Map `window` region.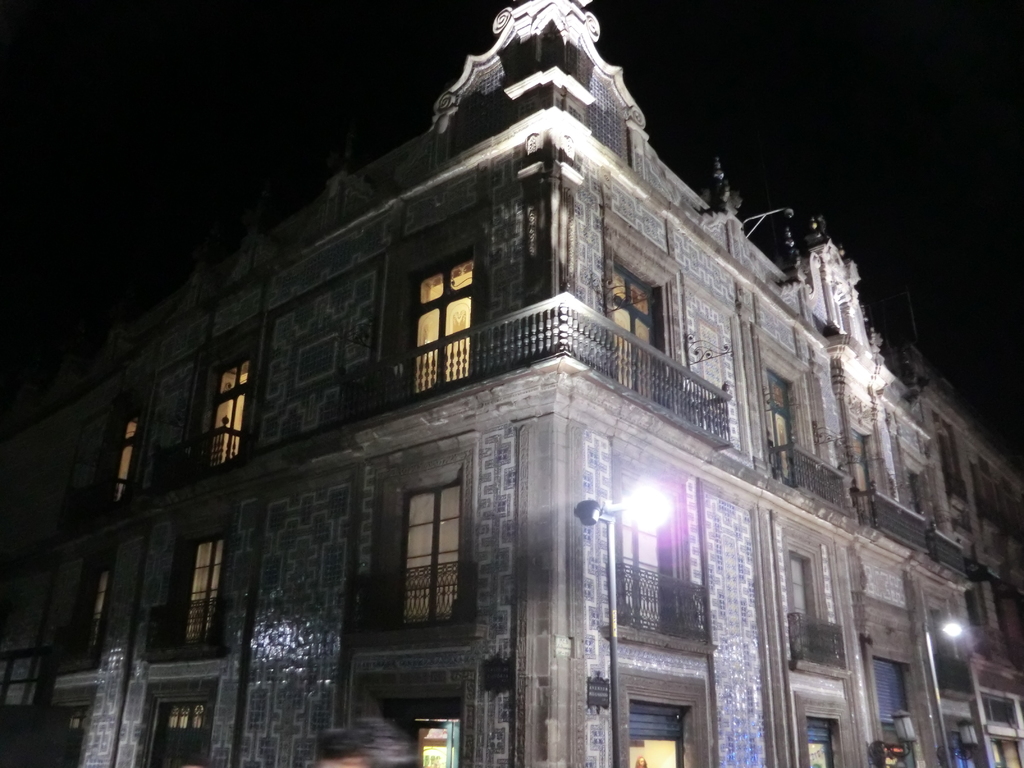
Mapped to [x1=193, y1=336, x2=250, y2=466].
